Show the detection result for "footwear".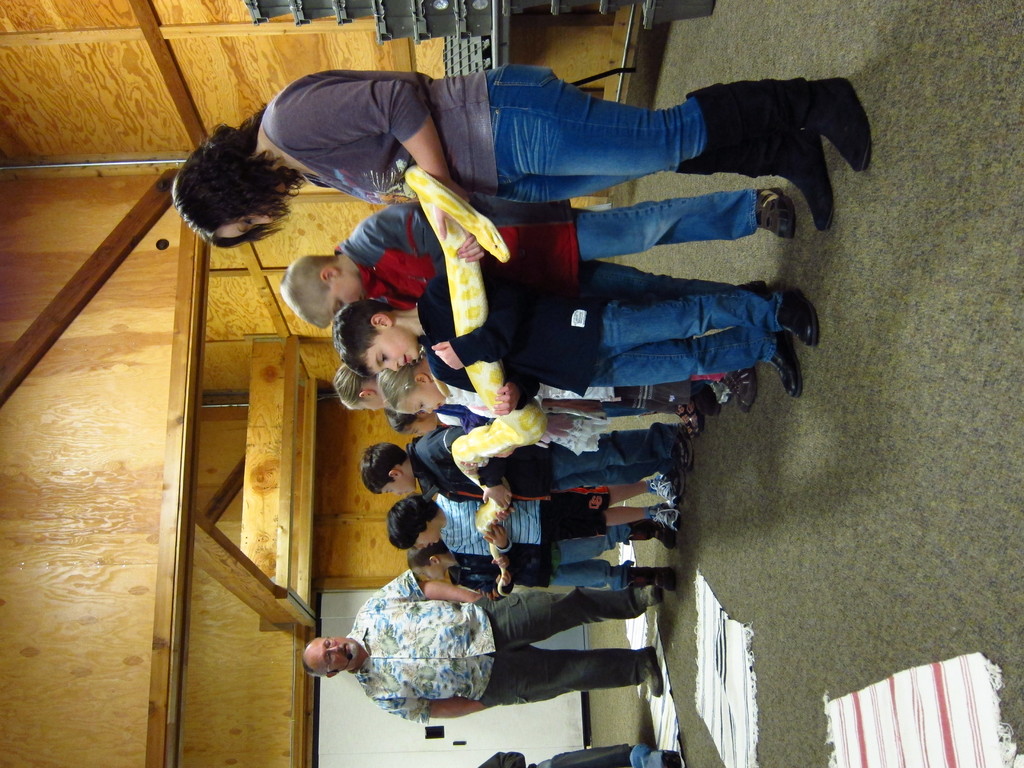
left=755, top=182, right=794, bottom=236.
